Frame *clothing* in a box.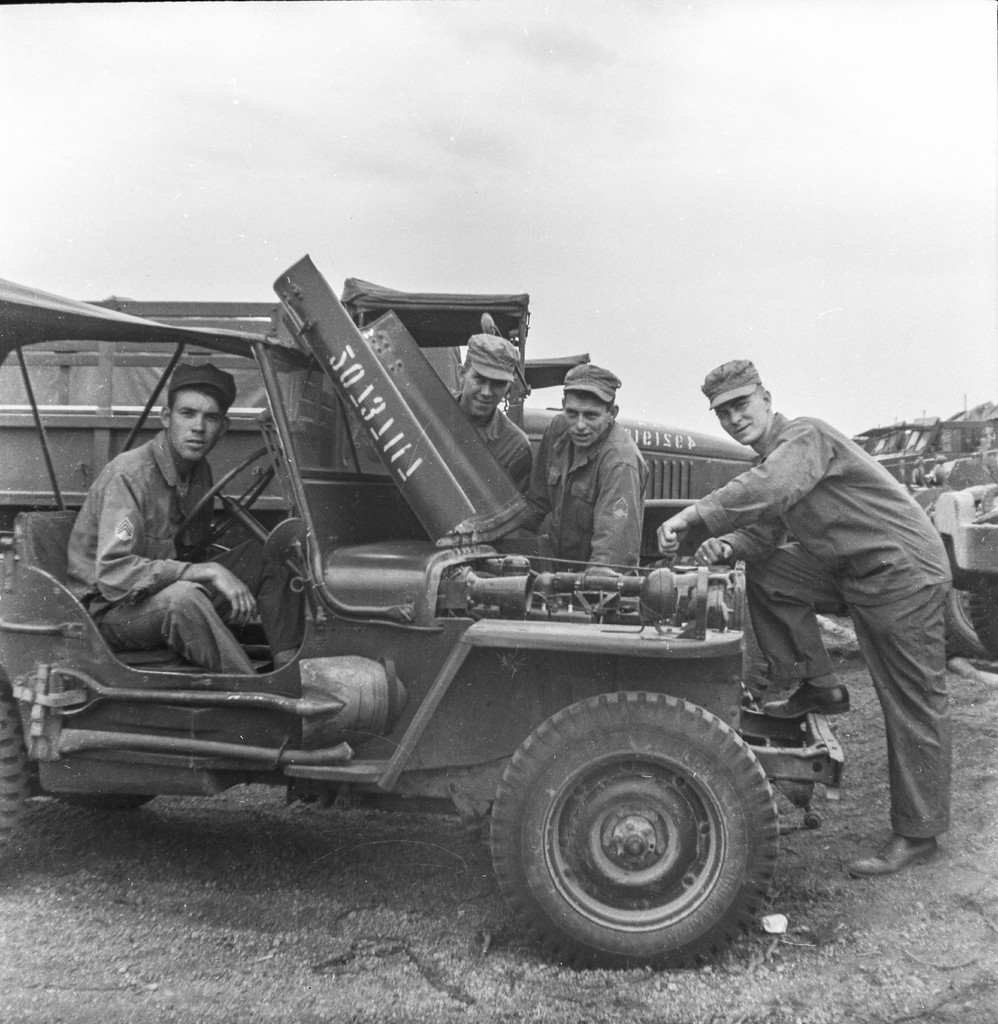
<box>446,400,553,517</box>.
